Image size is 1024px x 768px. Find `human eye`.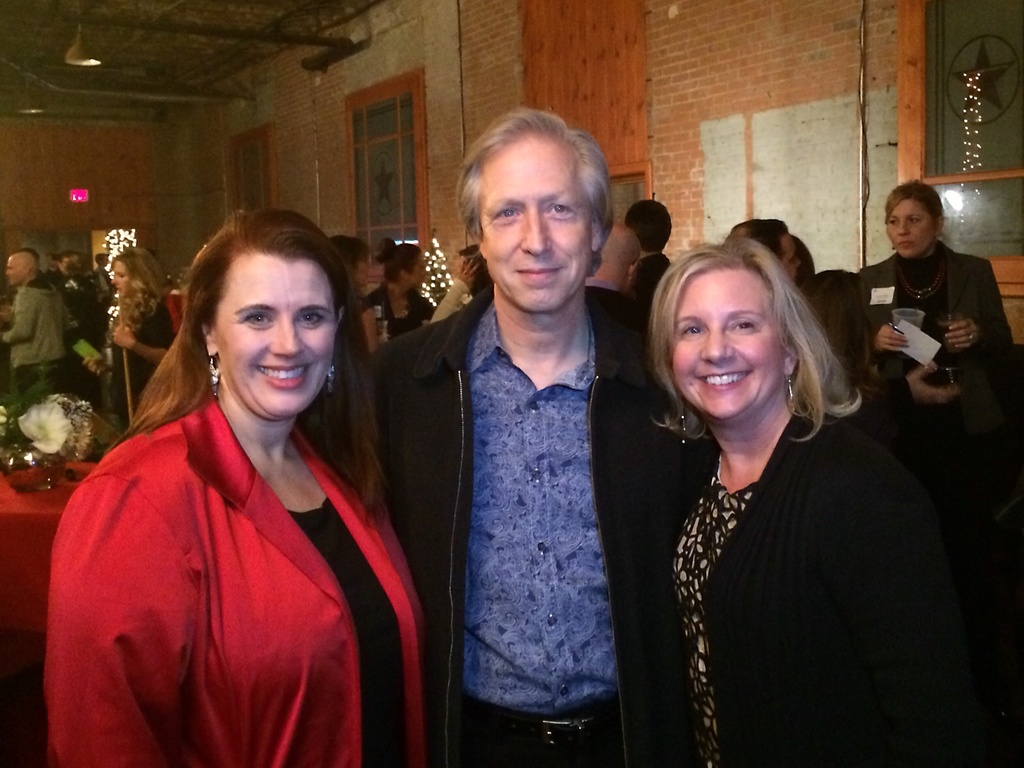
[887, 217, 897, 226].
